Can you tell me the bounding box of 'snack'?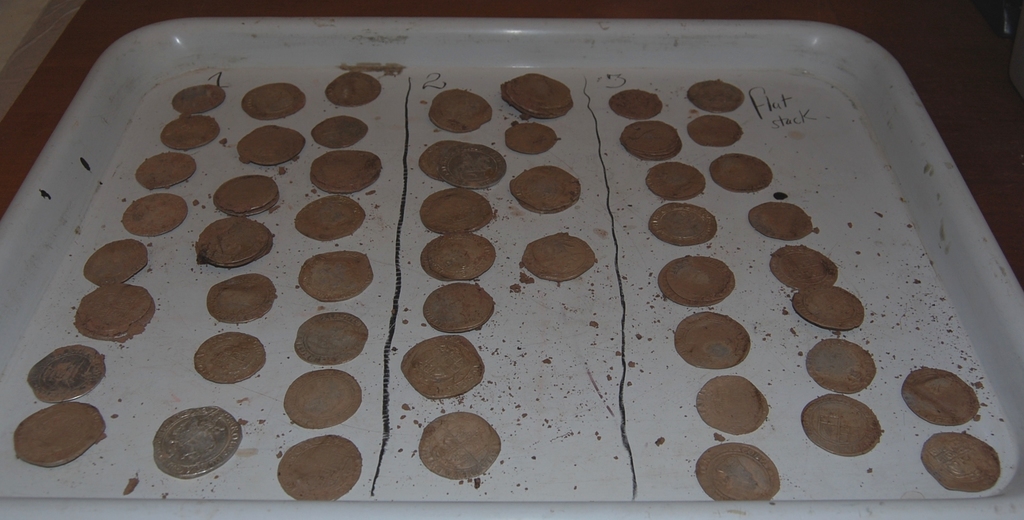
l=777, t=247, r=832, b=286.
